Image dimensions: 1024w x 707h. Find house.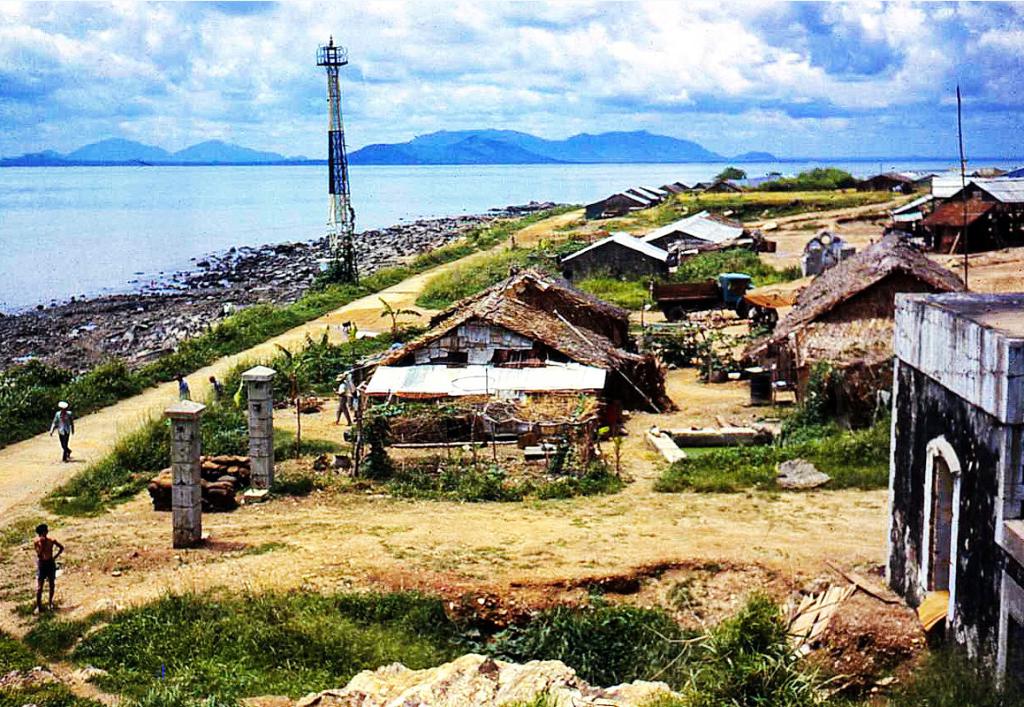
bbox(644, 212, 745, 252).
